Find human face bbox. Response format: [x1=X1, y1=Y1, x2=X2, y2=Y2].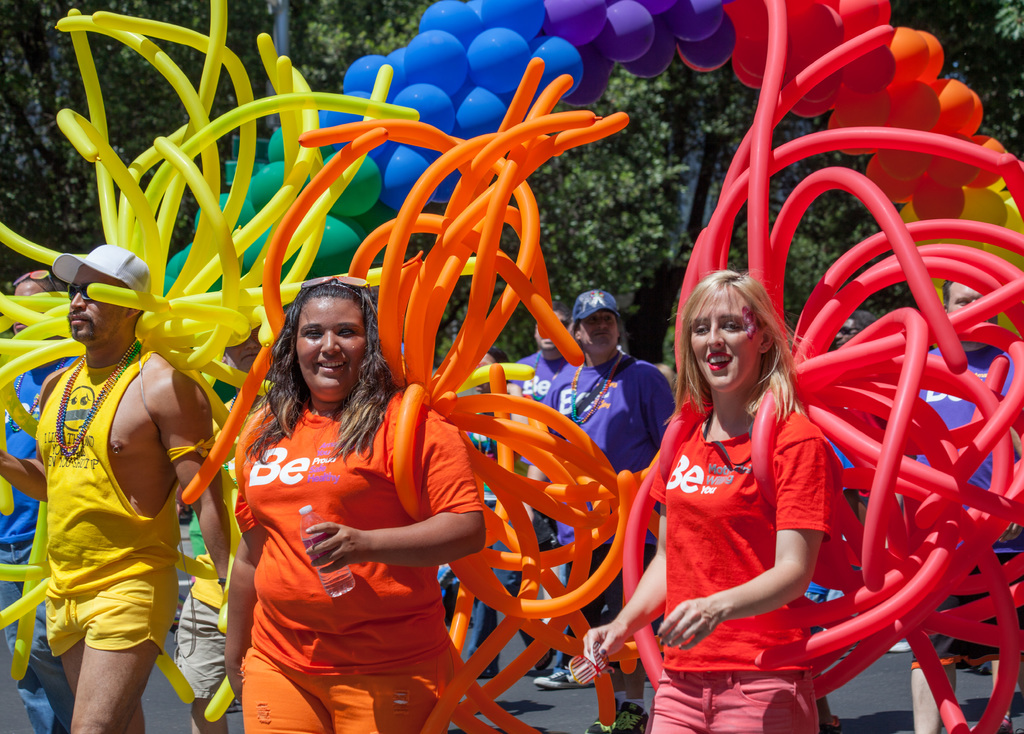
[x1=581, y1=312, x2=620, y2=362].
